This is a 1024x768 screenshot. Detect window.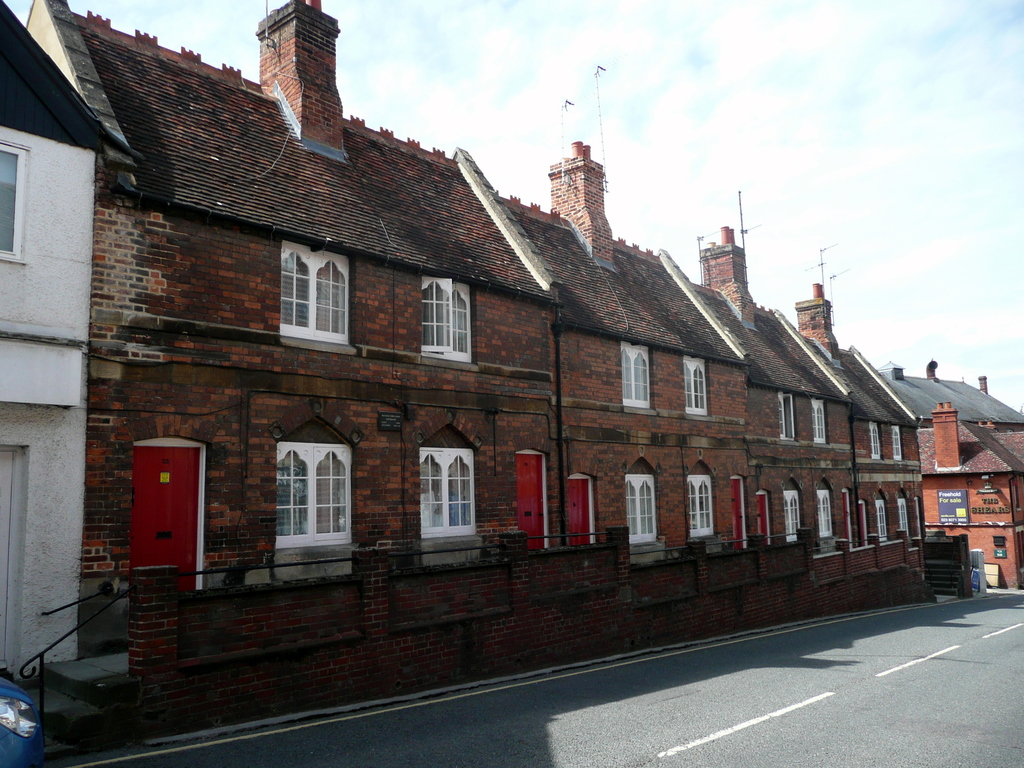
758/486/773/547.
